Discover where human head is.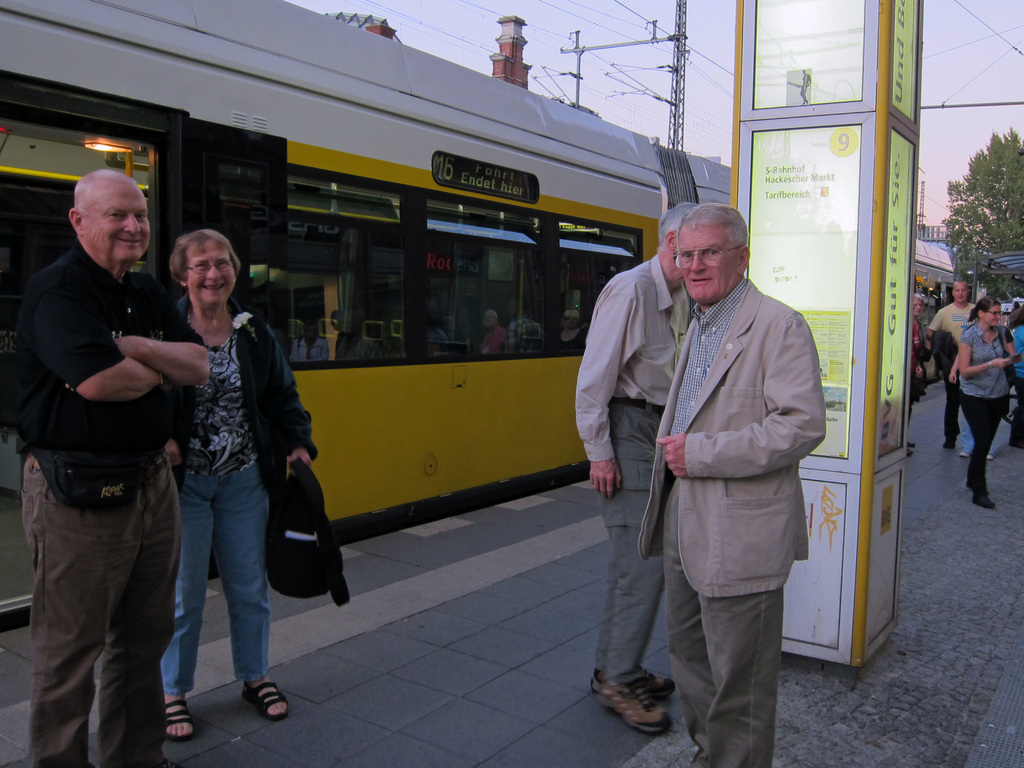
Discovered at 174/230/241/310.
